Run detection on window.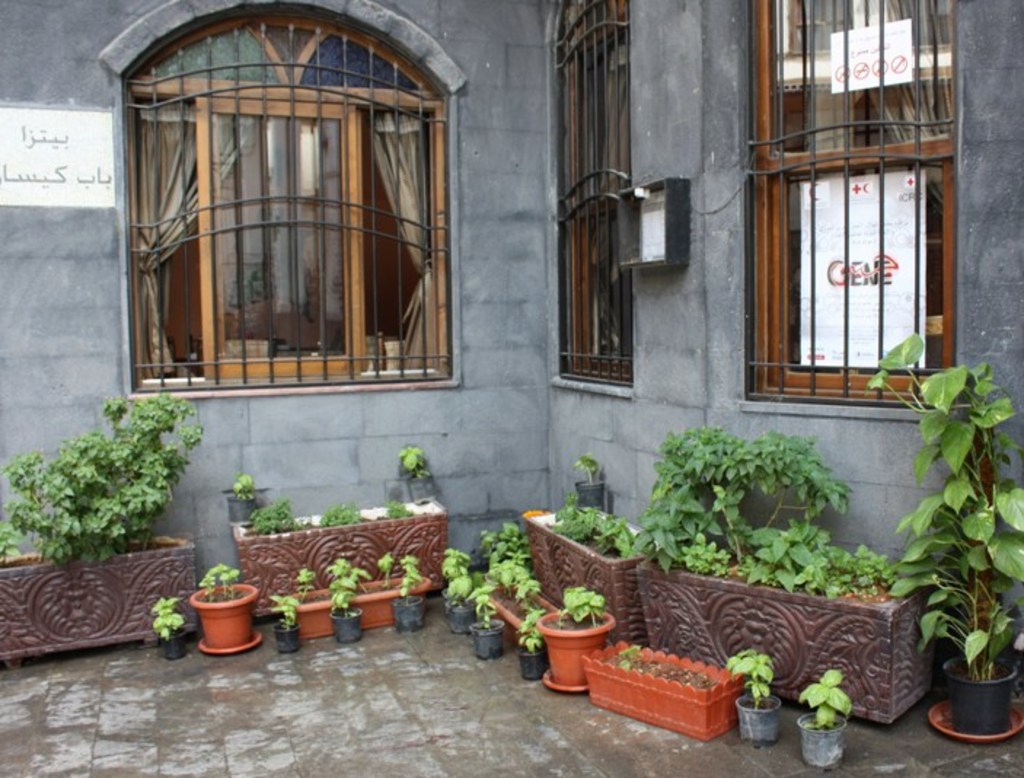
Result: box=[539, 0, 637, 393].
